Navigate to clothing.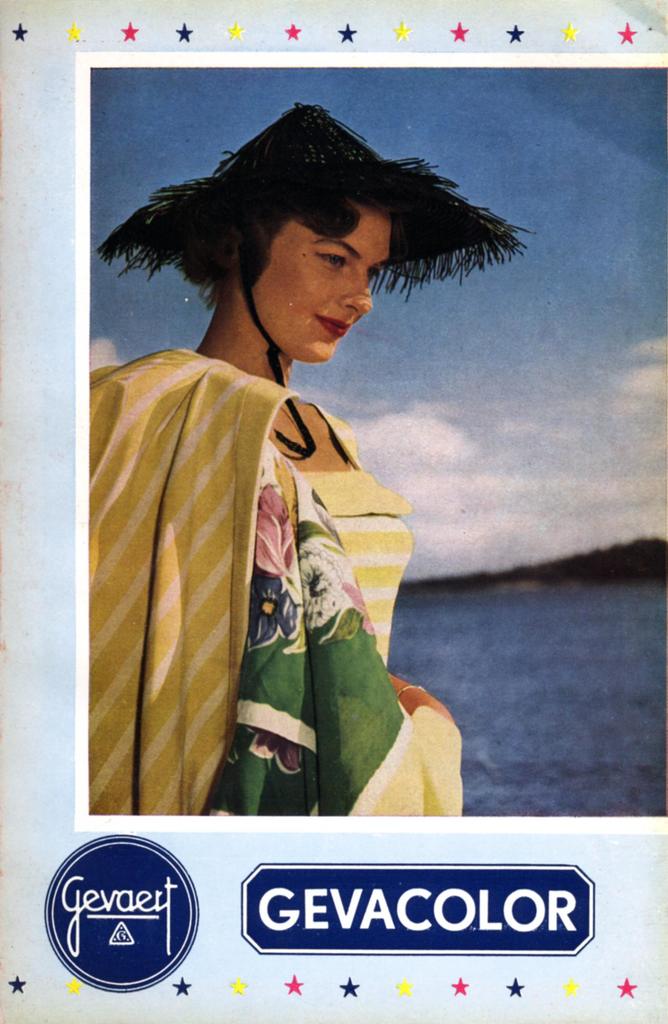
Navigation target: 82 293 440 856.
